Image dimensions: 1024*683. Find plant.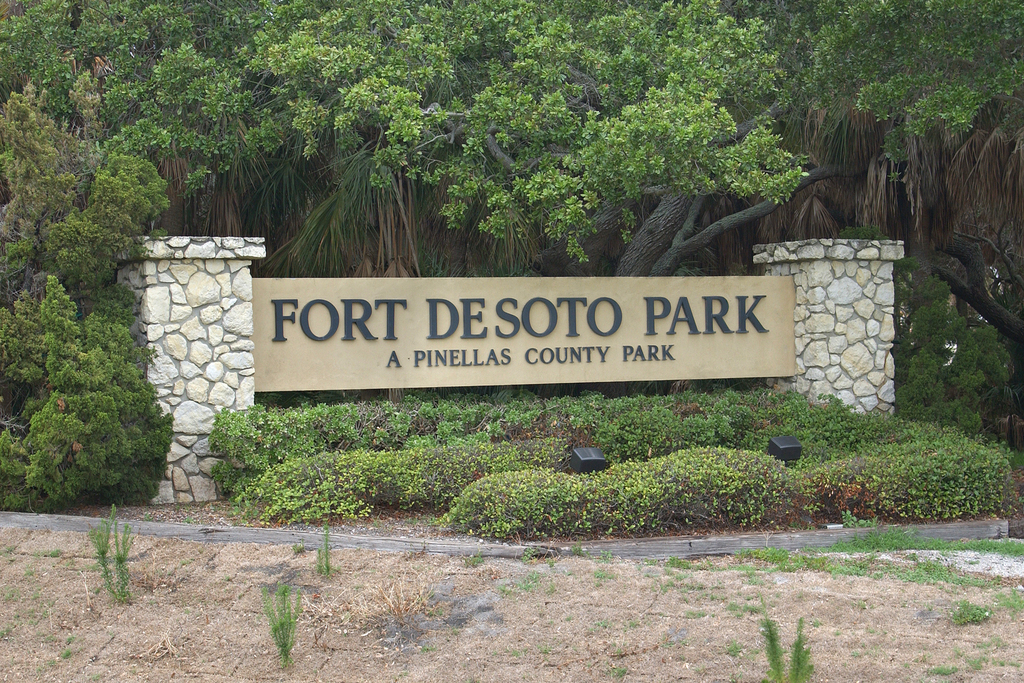
left=93, top=667, right=100, bottom=682.
